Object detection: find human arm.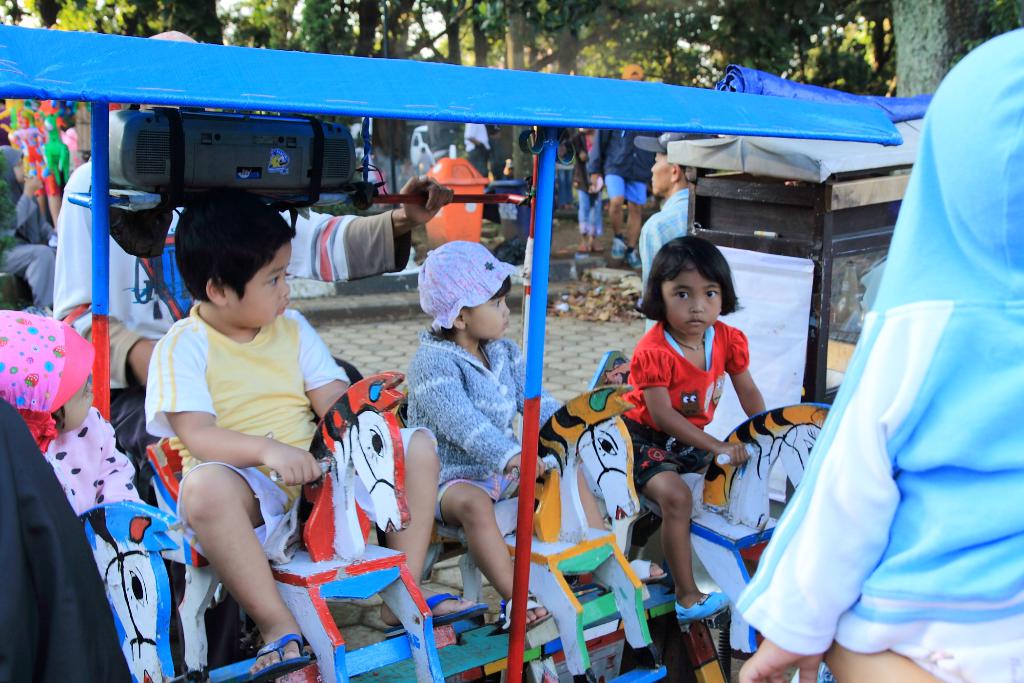
bbox=(60, 167, 164, 383).
